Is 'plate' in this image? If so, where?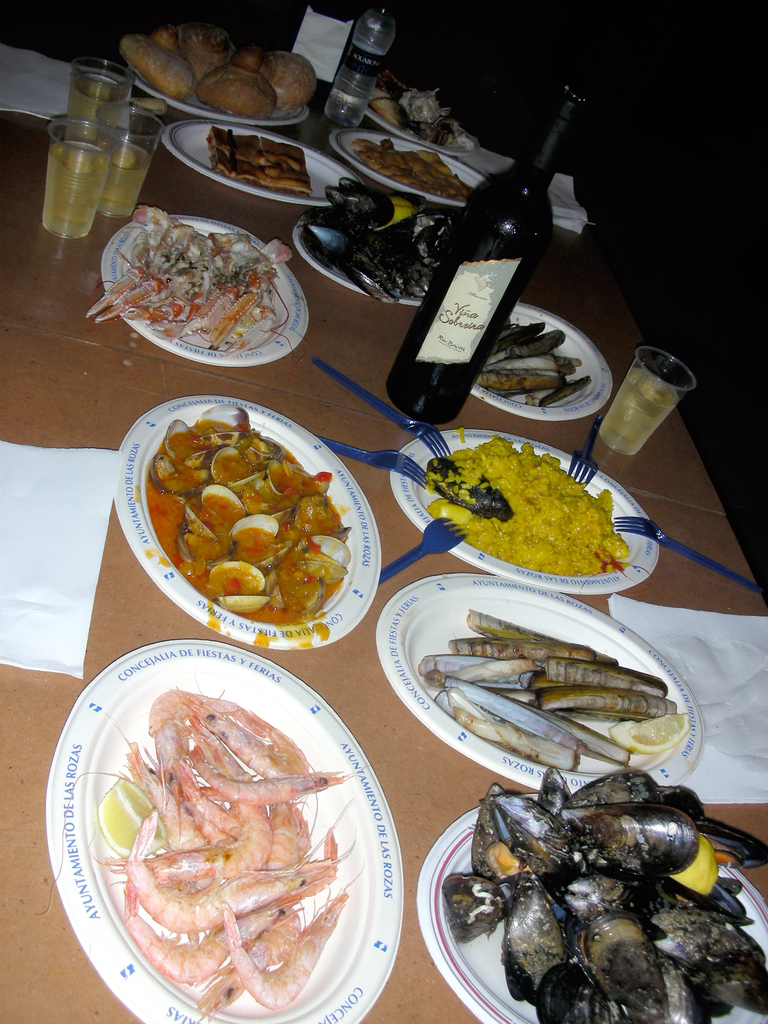
Yes, at crop(410, 794, 767, 1023).
